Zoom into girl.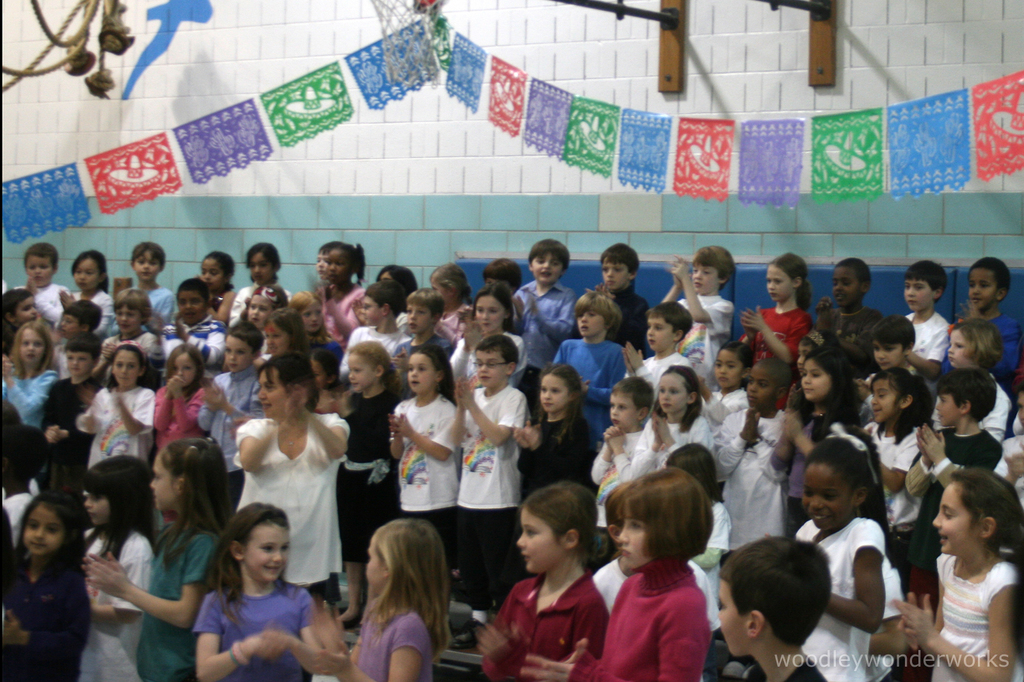
Zoom target: (left=515, top=464, right=711, bottom=681).
